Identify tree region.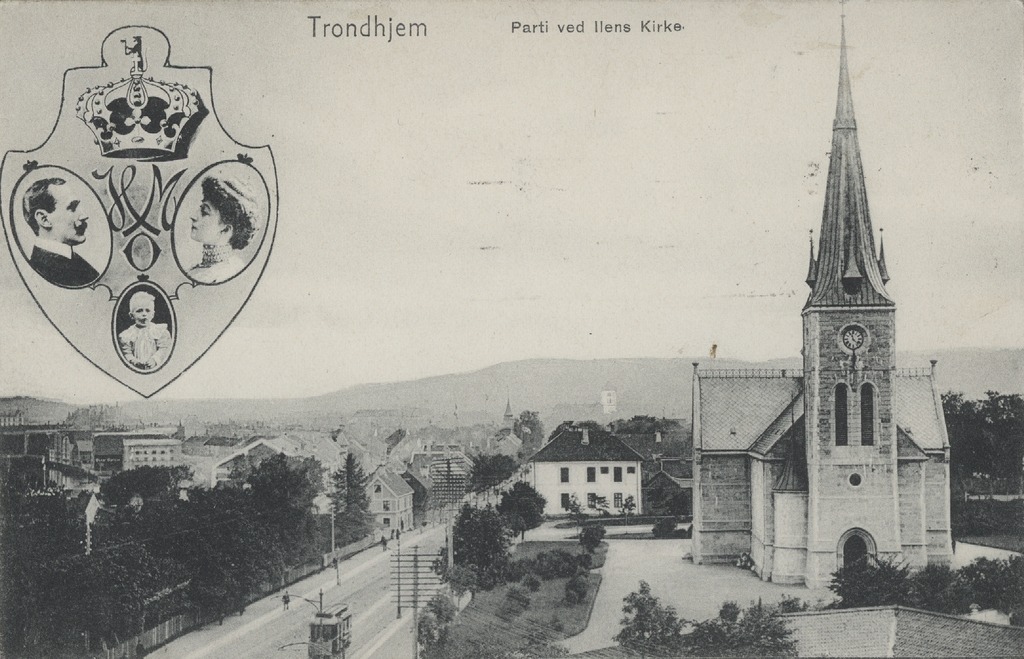
Region: BBox(739, 596, 796, 658).
